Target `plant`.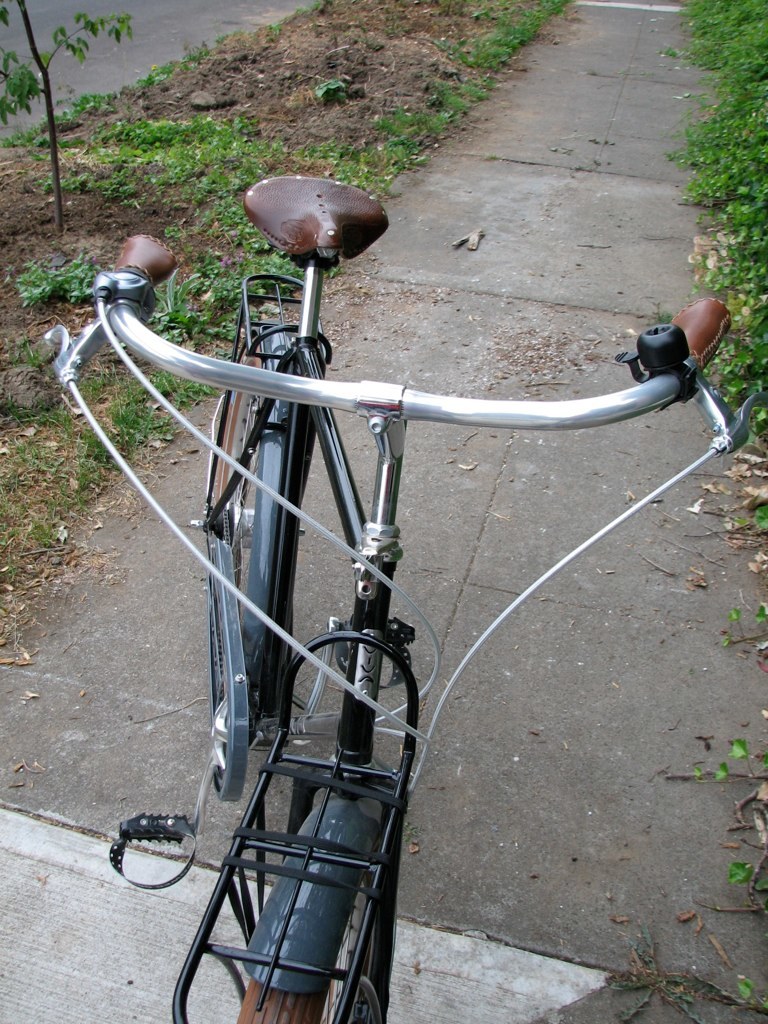
Target region: {"left": 234, "top": 232, "right": 307, "bottom": 289}.
